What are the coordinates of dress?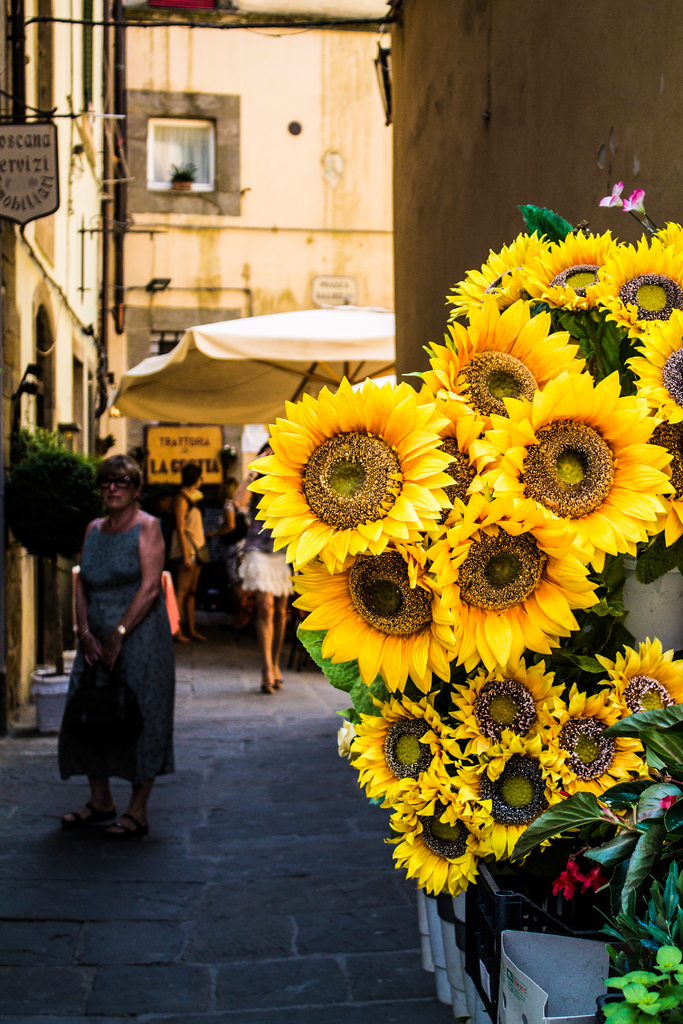
rect(181, 490, 206, 567).
